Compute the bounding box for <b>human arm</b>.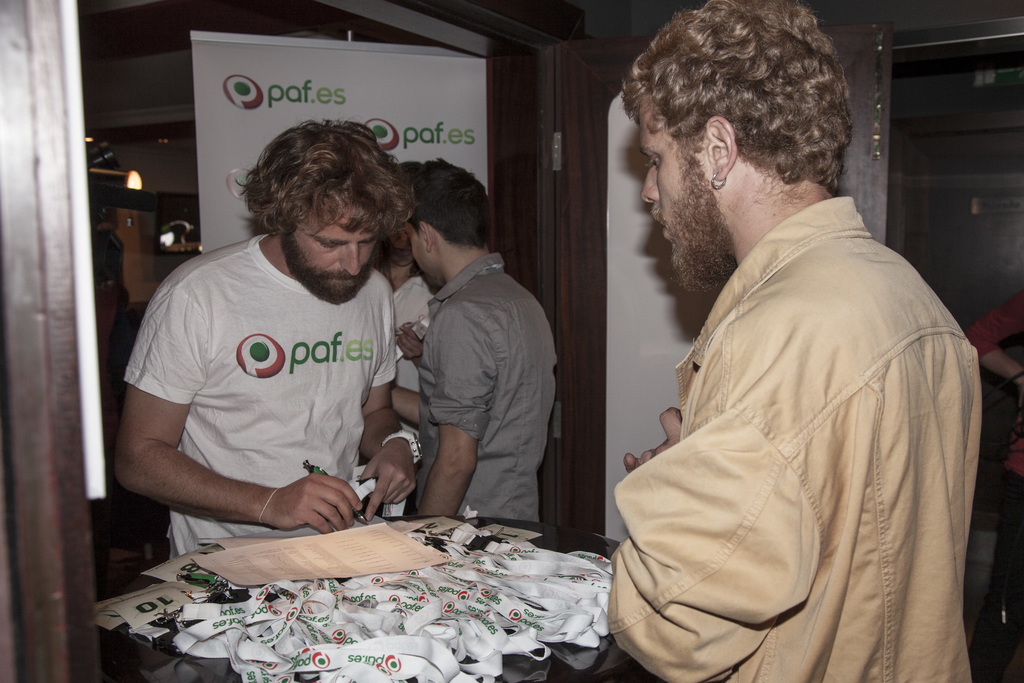
l=393, t=320, r=428, b=366.
